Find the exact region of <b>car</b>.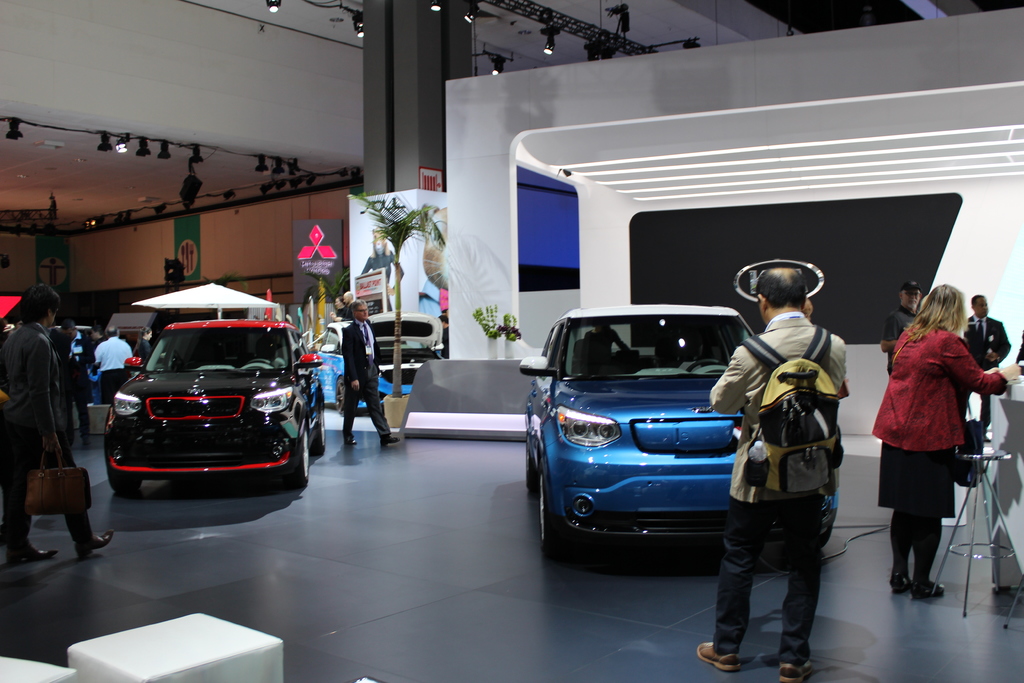
Exact region: (308,309,446,418).
